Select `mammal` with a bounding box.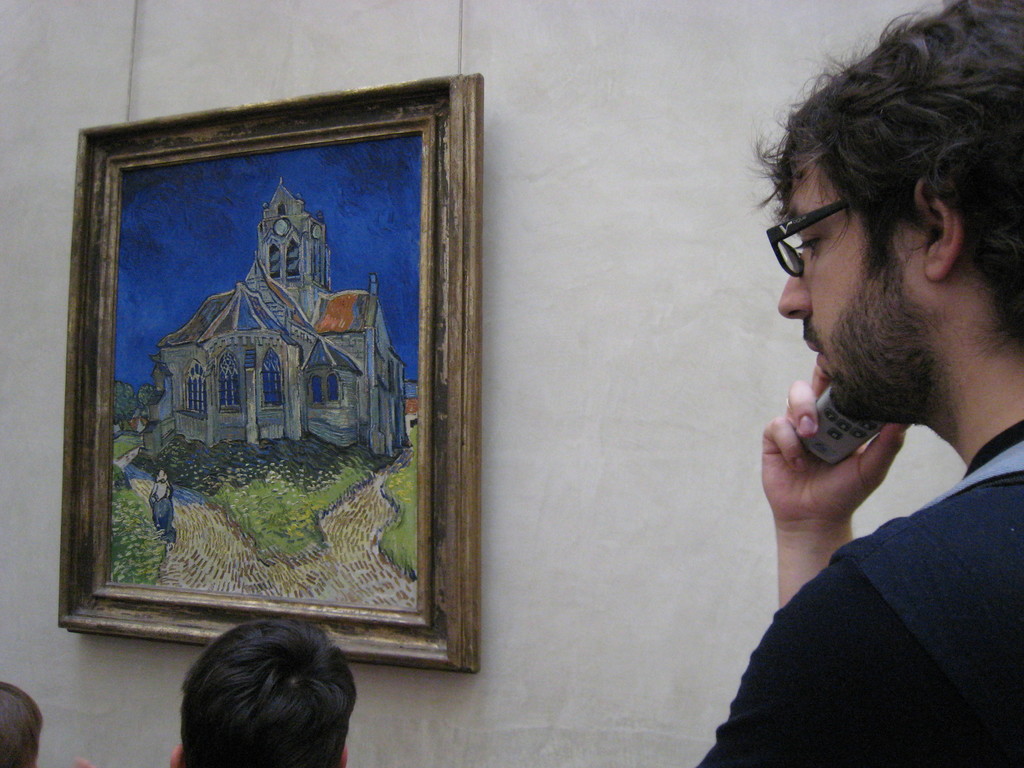
<region>148, 475, 182, 540</region>.
